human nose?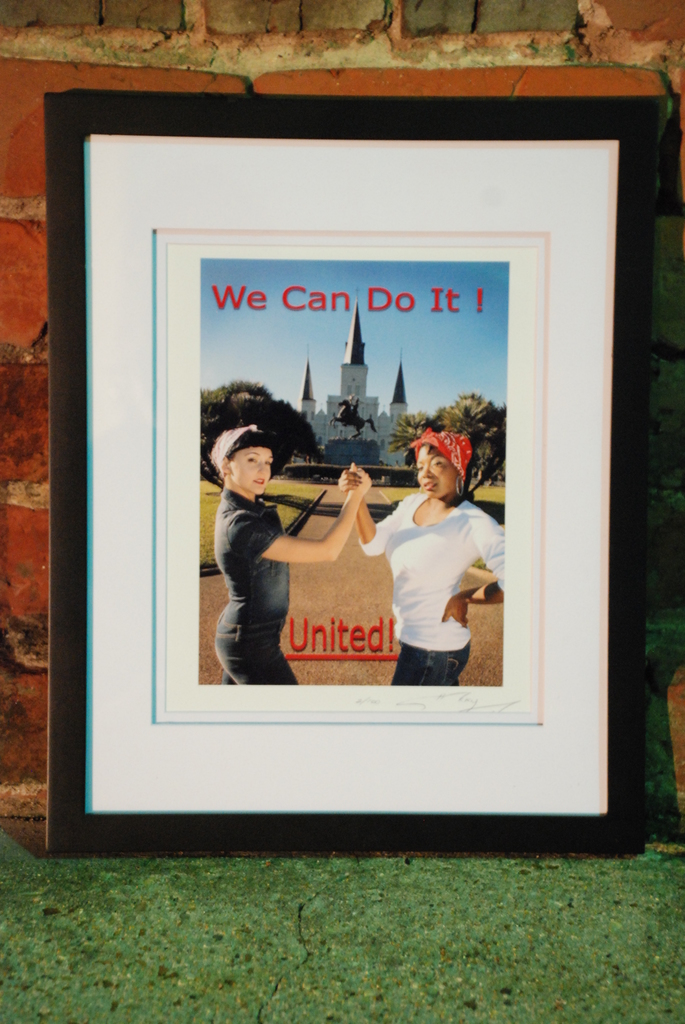
select_region(258, 460, 269, 474)
